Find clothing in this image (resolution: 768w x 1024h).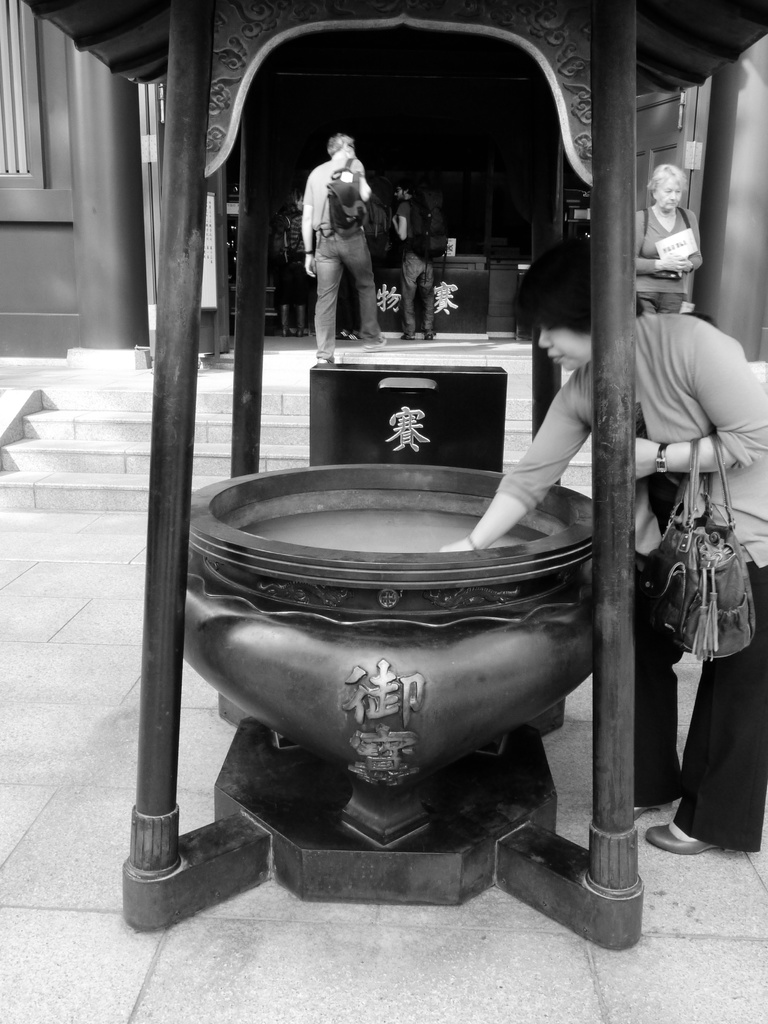
{"x1": 635, "y1": 203, "x2": 703, "y2": 307}.
